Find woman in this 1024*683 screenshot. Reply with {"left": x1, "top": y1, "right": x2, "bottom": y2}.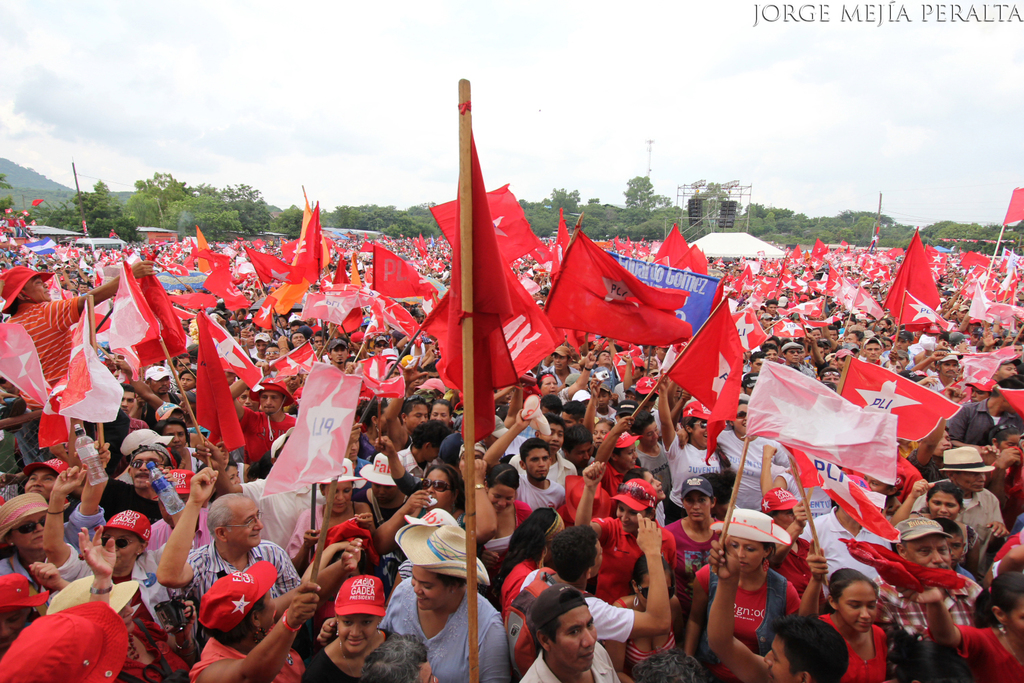
{"left": 683, "top": 507, "right": 805, "bottom": 682}.
